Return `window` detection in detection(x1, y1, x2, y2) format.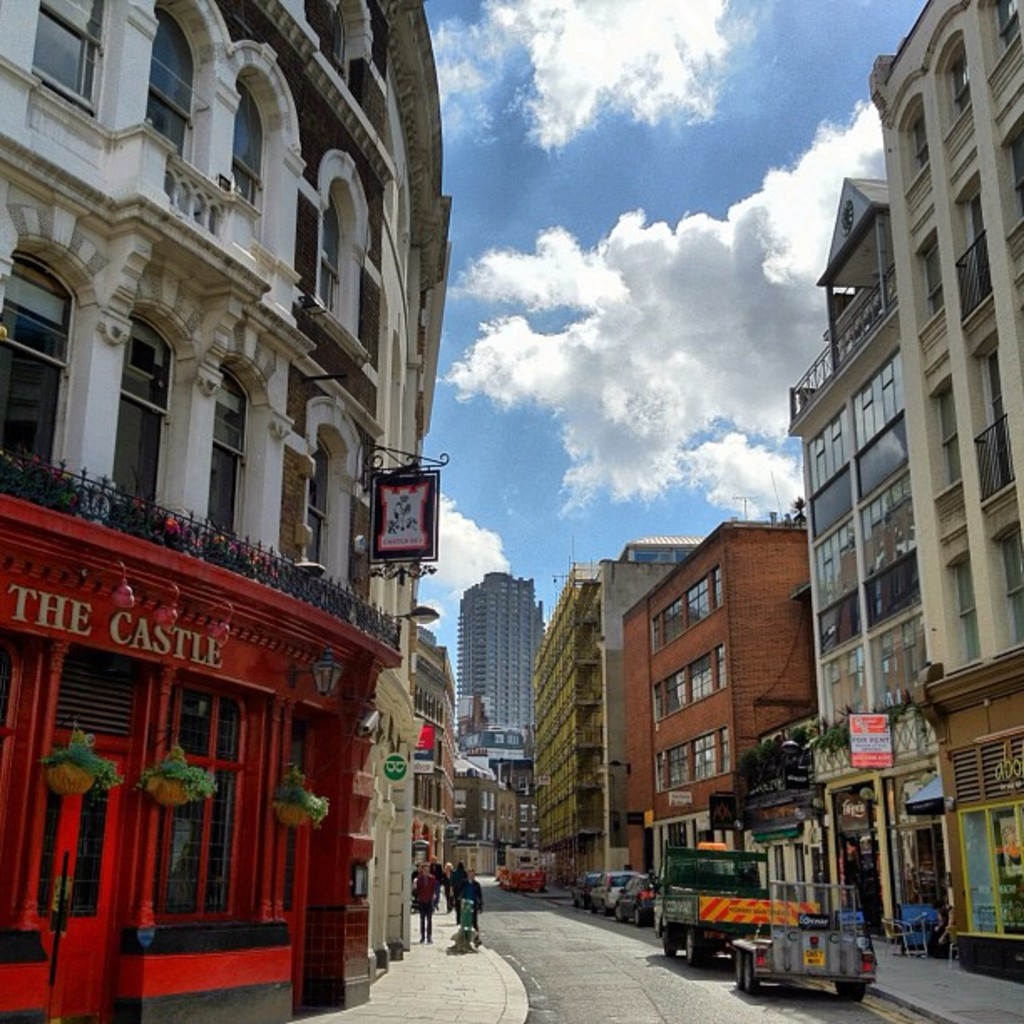
detection(0, 263, 59, 479).
